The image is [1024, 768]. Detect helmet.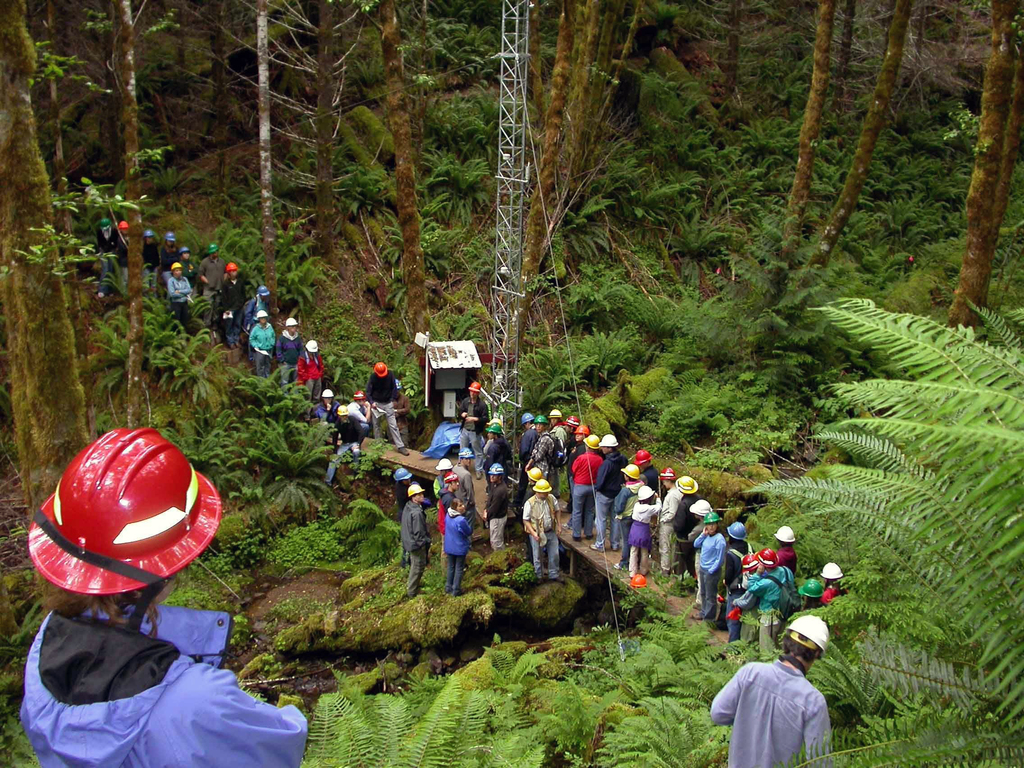
Detection: [x1=534, y1=415, x2=551, y2=424].
